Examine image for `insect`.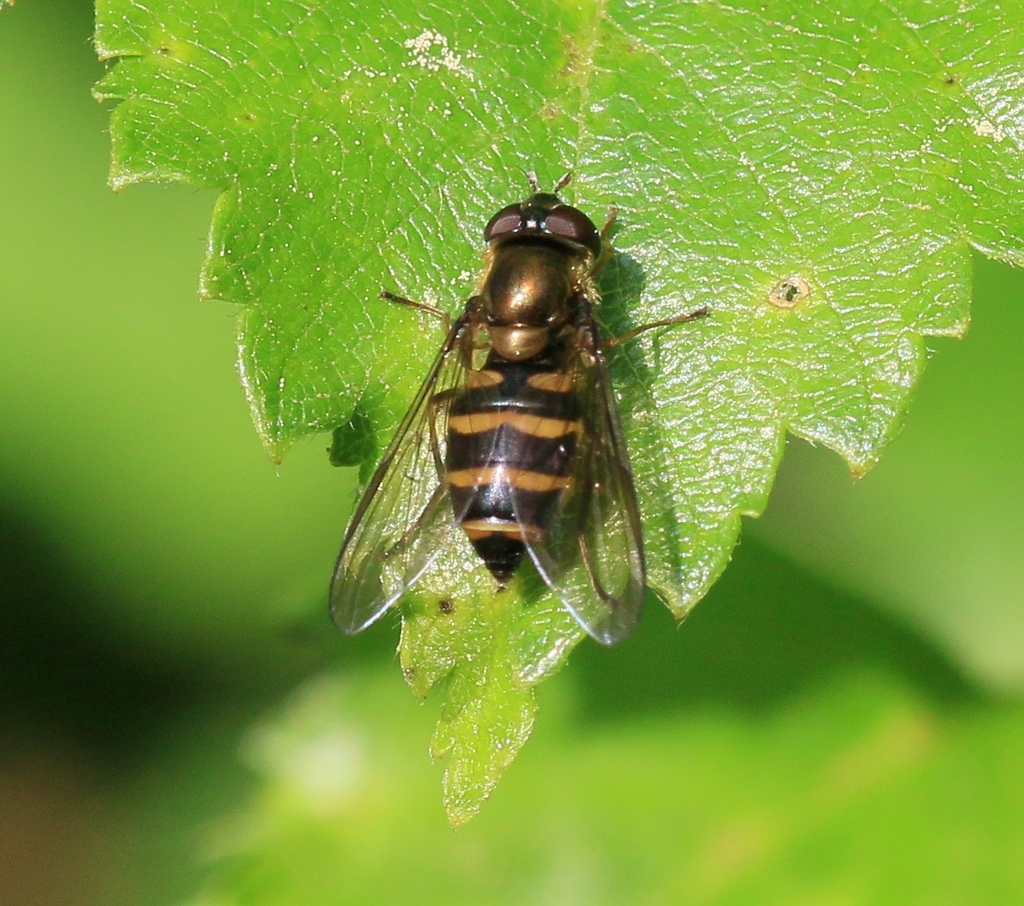
Examination result: BBox(324, 171, 708, 654).
